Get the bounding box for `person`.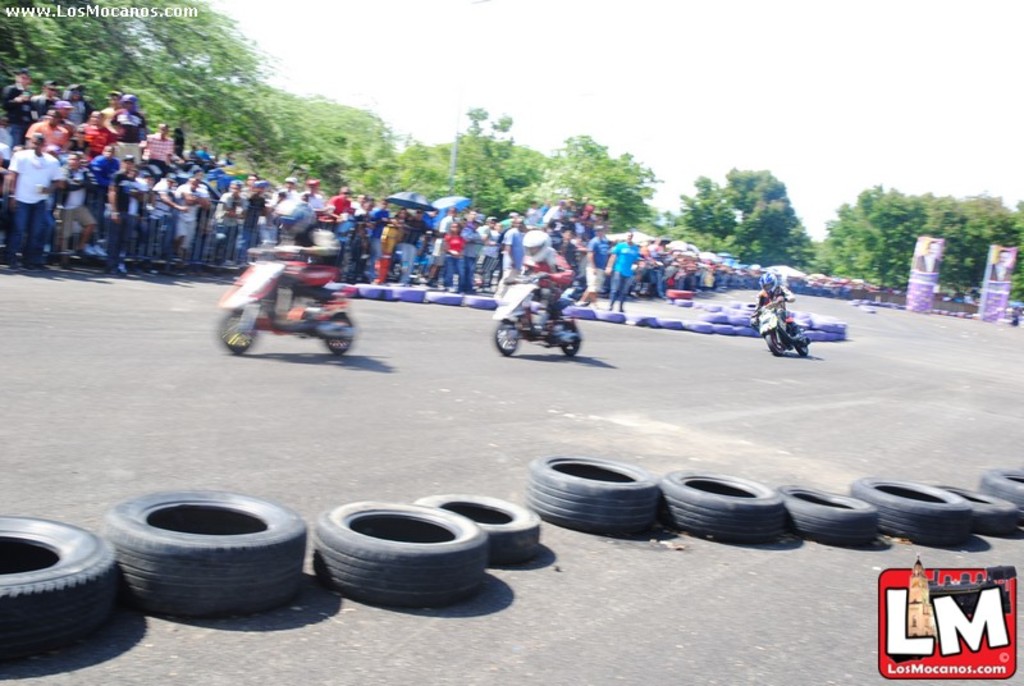
box(515, 229, 580, 343).
